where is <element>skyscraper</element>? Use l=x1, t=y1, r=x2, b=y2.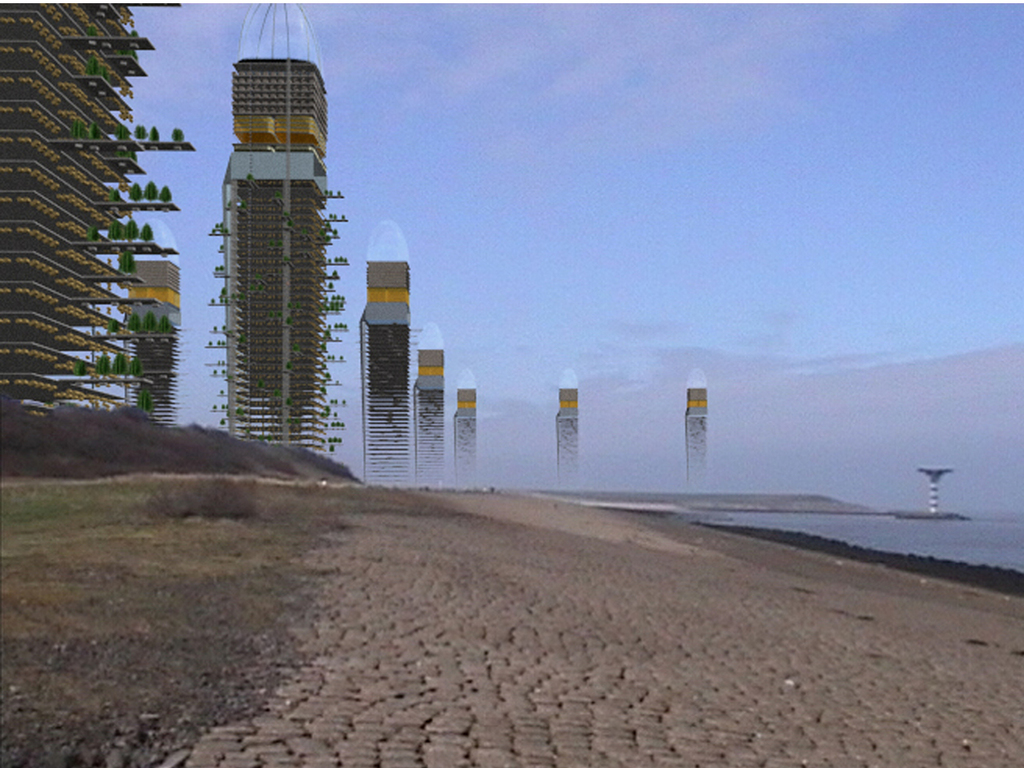
l=110, t=207, r=171, b=419.
